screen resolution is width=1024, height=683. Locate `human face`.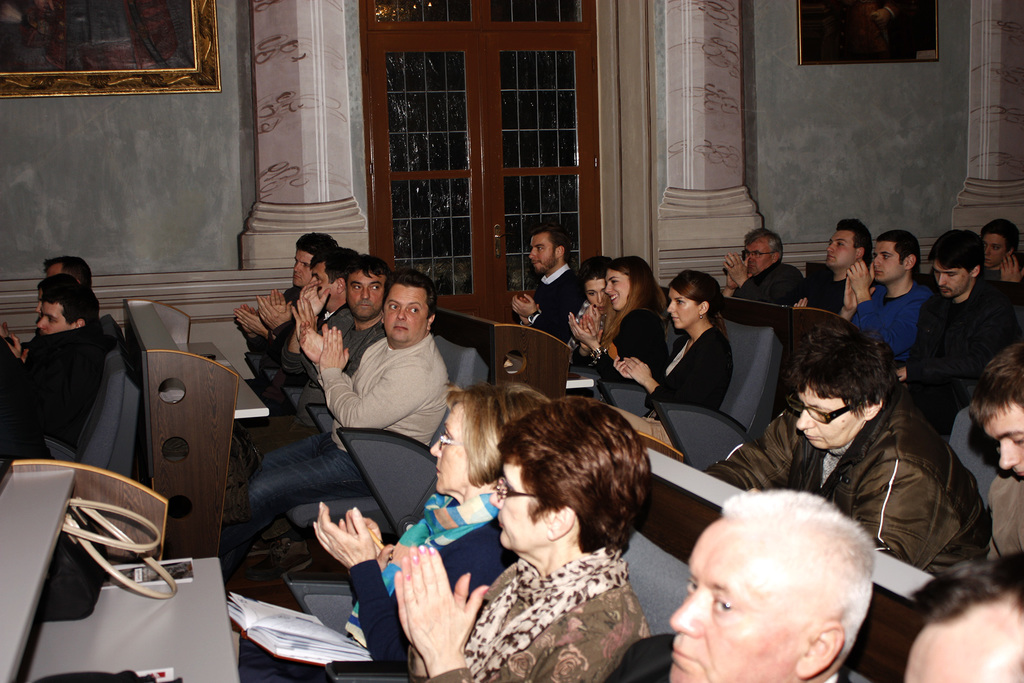
box(979, 404, 1023, 481).
